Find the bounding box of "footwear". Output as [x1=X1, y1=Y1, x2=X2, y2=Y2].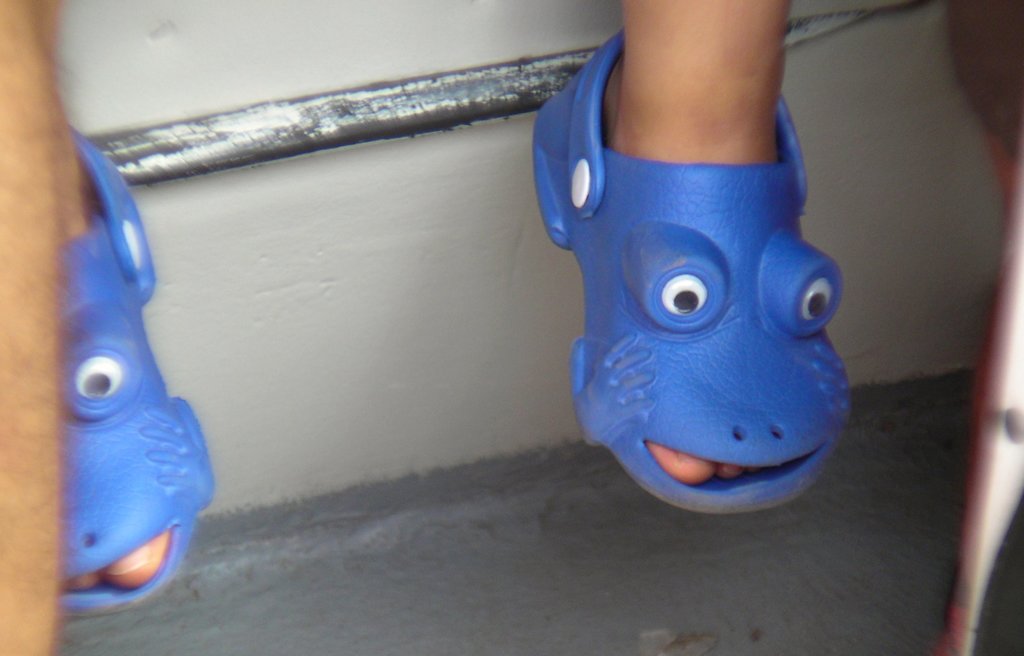
[x1=58, y1=119, x2=223, y2=614].
